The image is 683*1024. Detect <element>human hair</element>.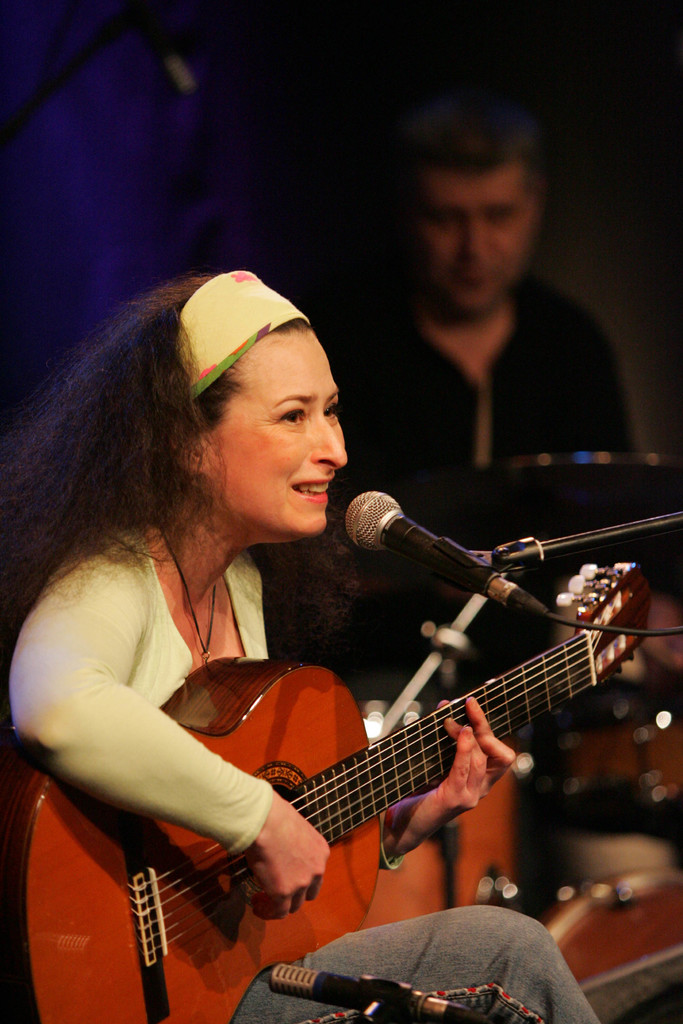
Detection: Rect(10, 266, 358, 642).
